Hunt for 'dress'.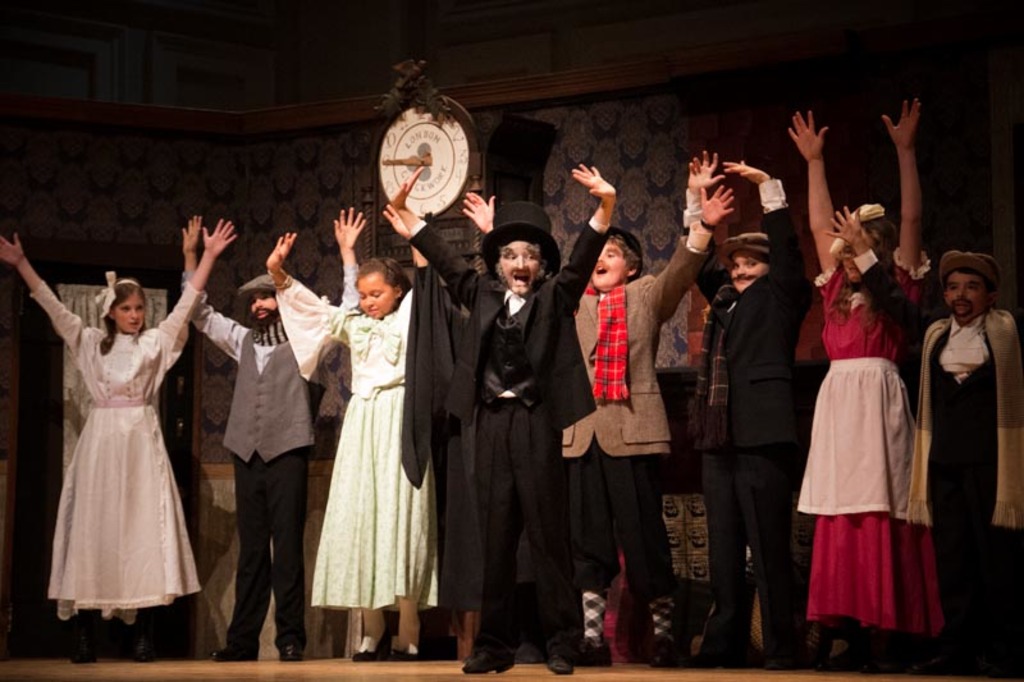
Hunted down at <bbox>26, 278, 206, 627</bbox>.
